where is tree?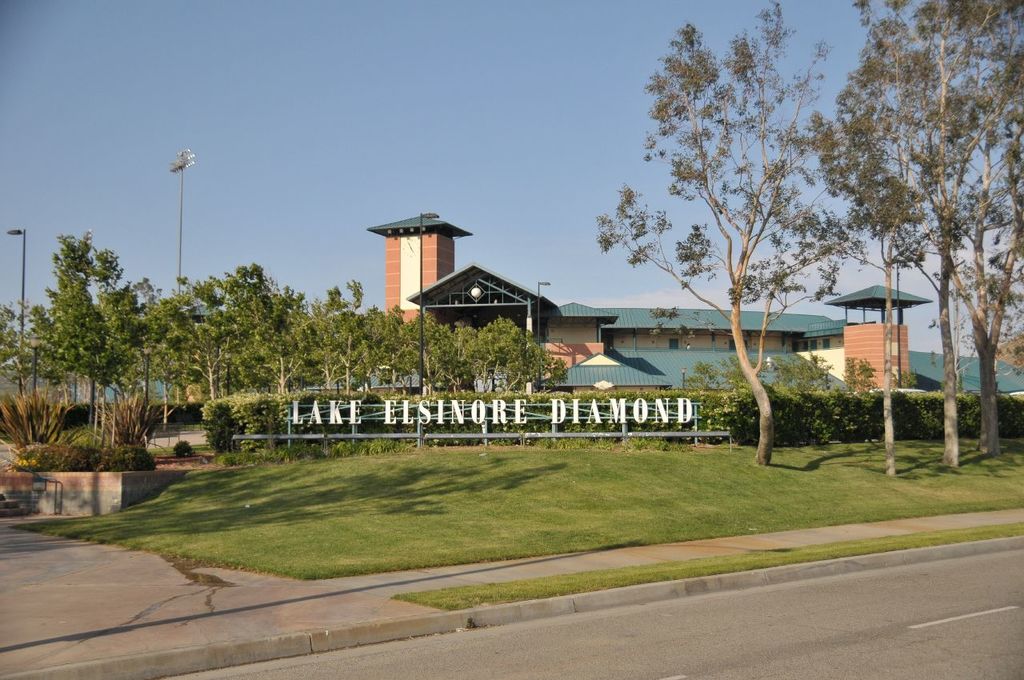
detection(638, 2, 898, 466).
